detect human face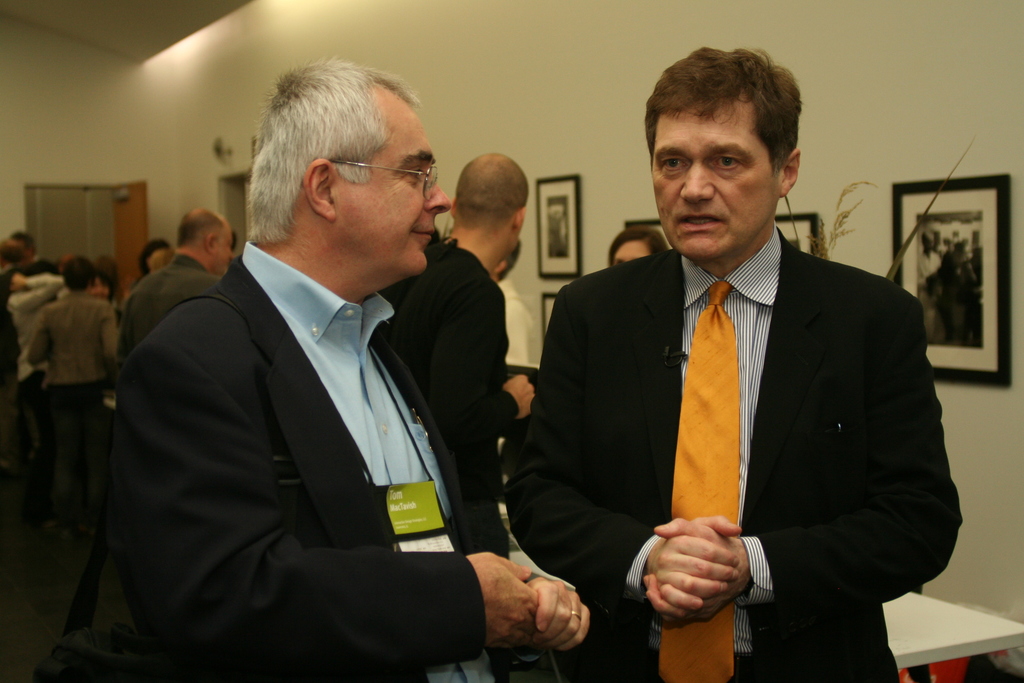
detection(330, 97, 450, 277)
